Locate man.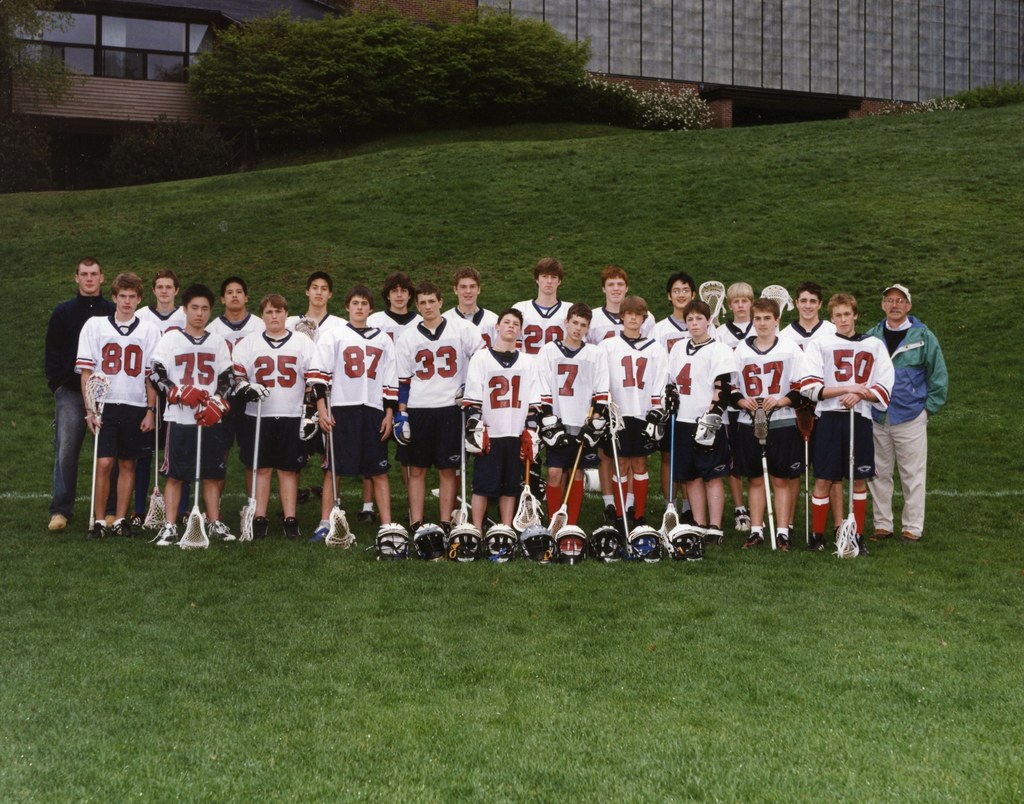
Bounding box: left=587, top=258, right=628, bottom=350.
